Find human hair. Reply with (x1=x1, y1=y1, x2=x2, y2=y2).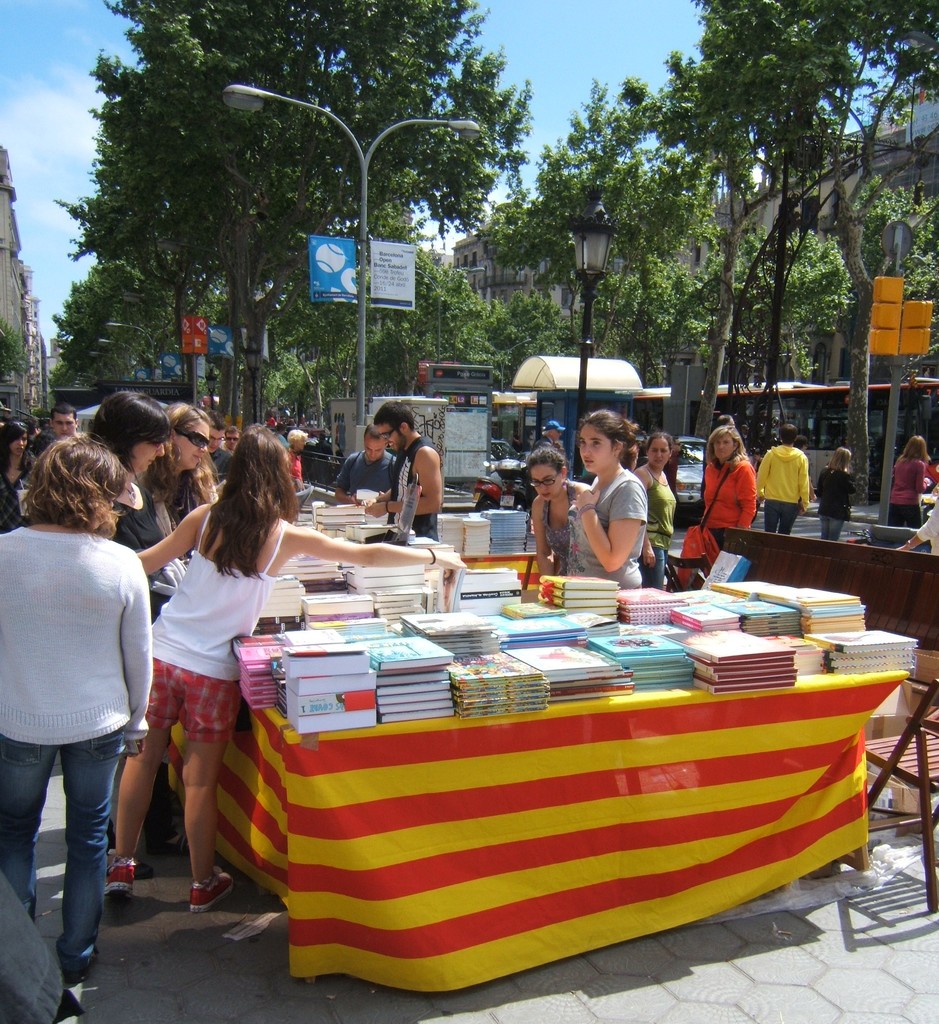
(x1=287, y1=430, x2=308, y2=446).
